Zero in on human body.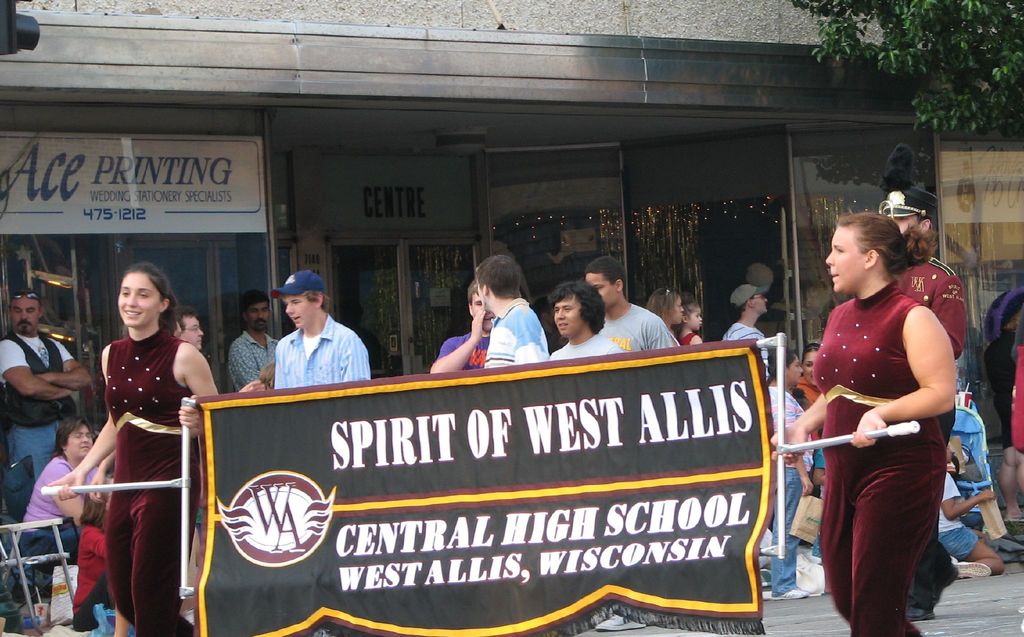
Zeroed in: {"left": 800, "top": 211, "right": 979, "bottom": 635}.
